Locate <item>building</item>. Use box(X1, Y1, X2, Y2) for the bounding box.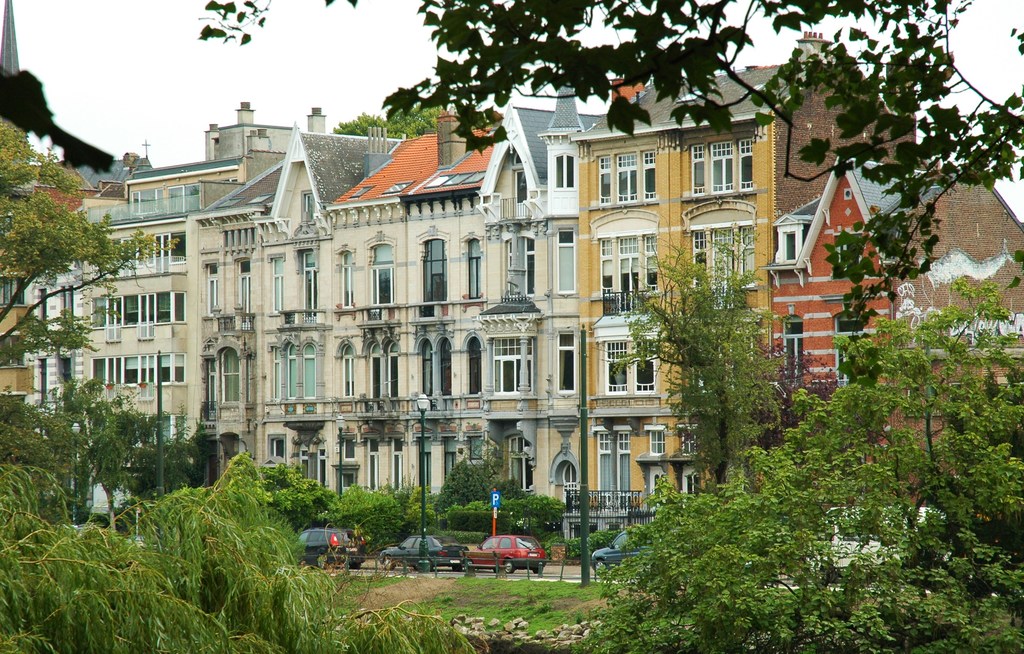
box(560, 32, 916, 539).
